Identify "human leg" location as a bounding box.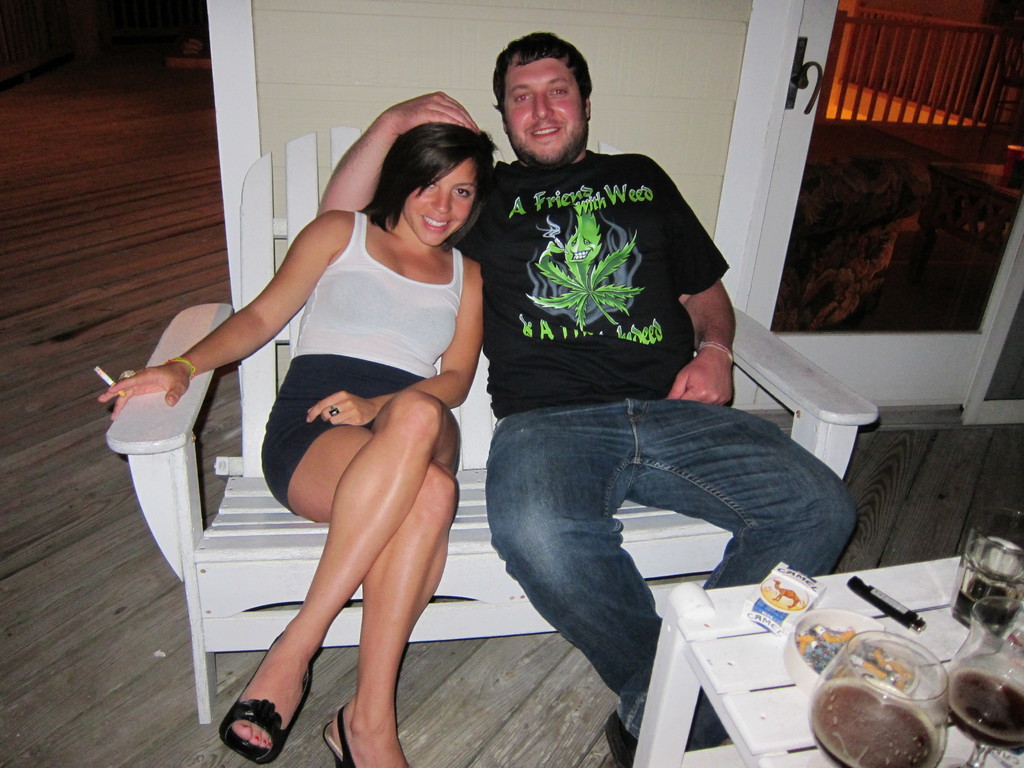
<region>260, 358, 461, 767</region>.
